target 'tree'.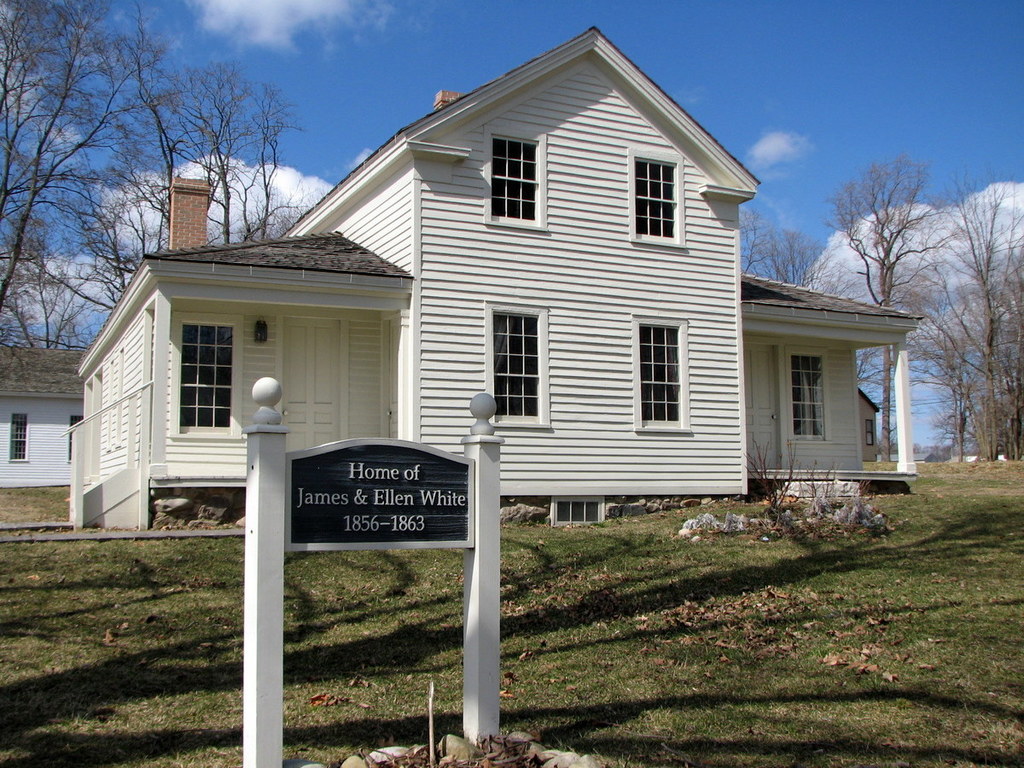
Target region: crop(119, 67, 294, 257).
